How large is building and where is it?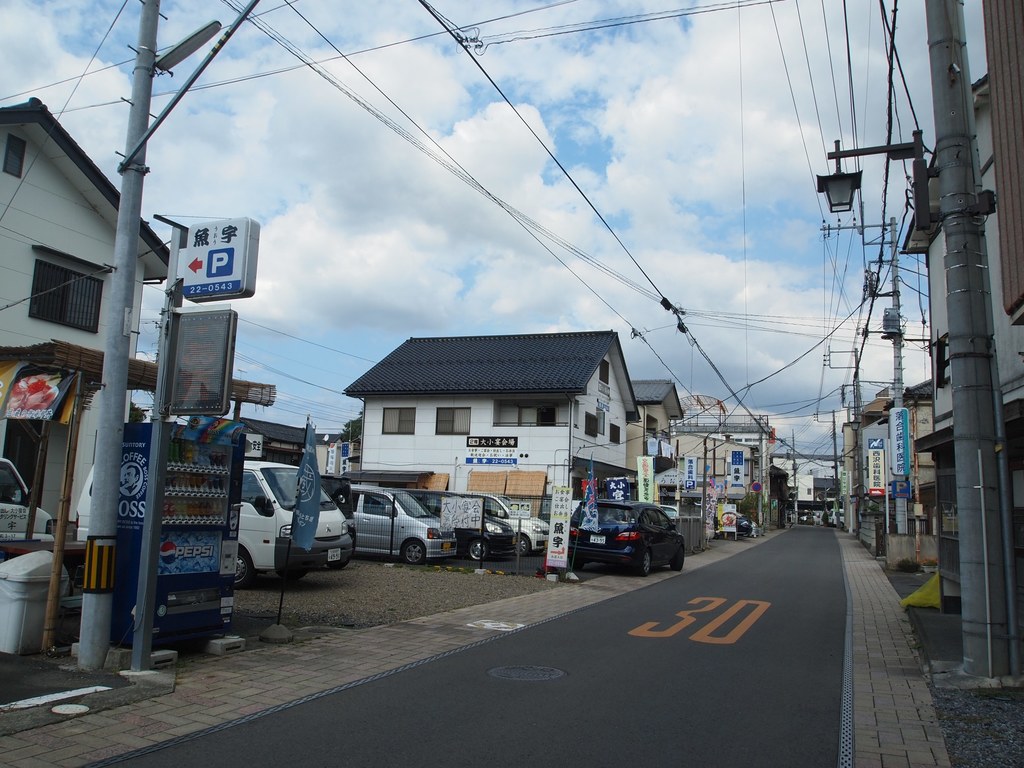
Bounding box: 0/98/170/533.
